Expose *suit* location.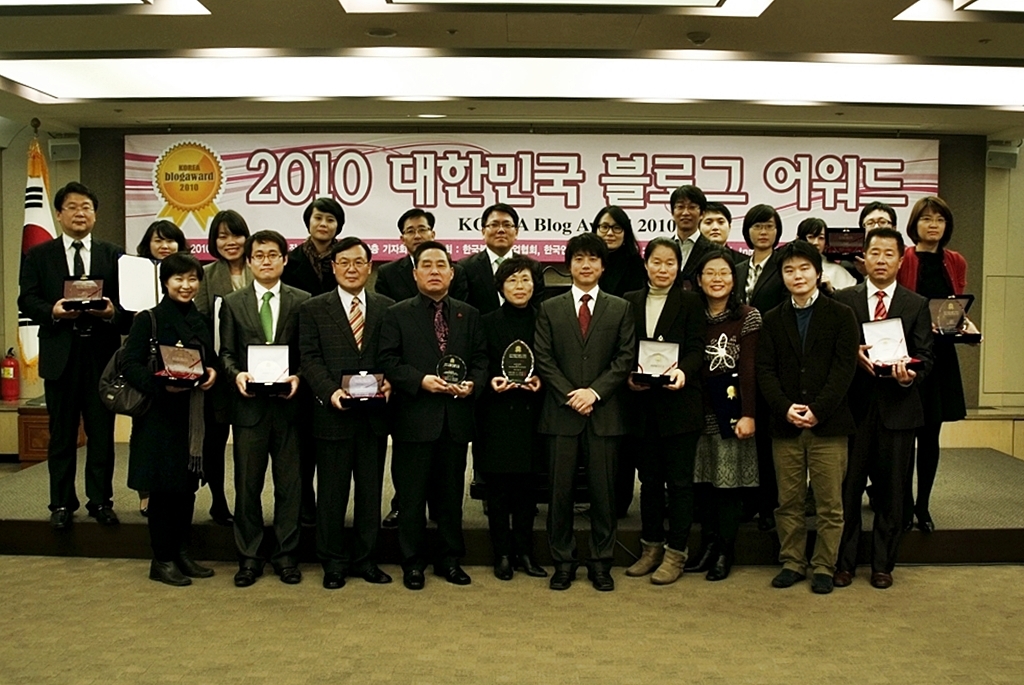
Exposed at left=622, top=286, right=705, bottom=439.
